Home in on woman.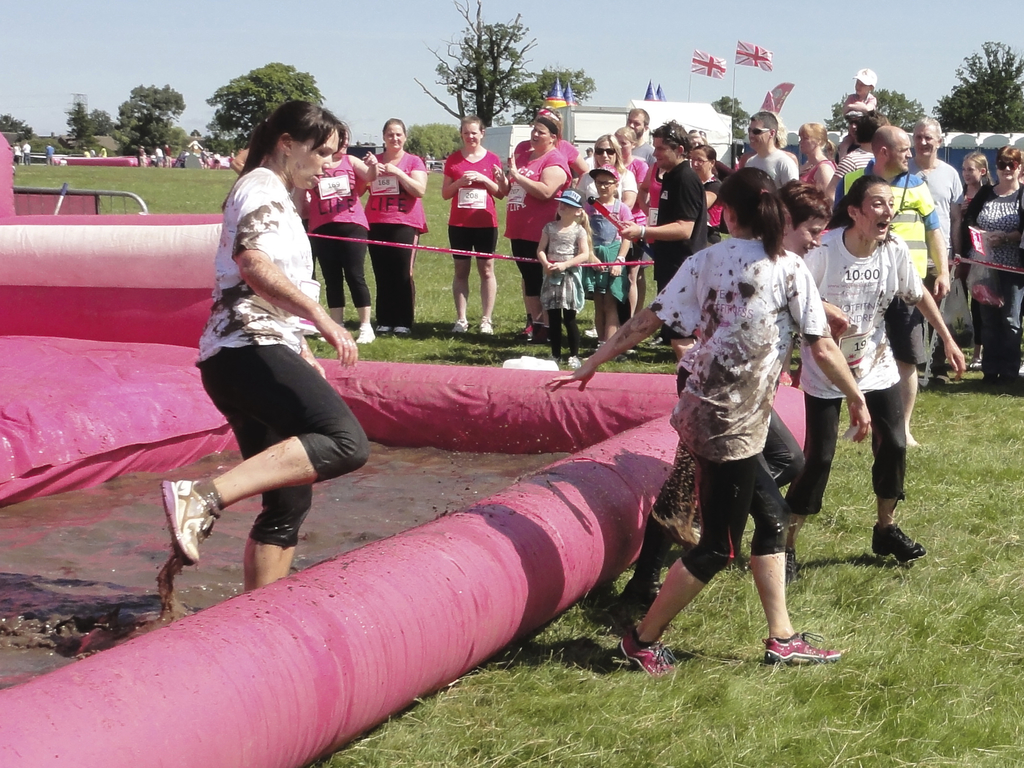
Homed in at bbox=[301, 130, 376, 333].
